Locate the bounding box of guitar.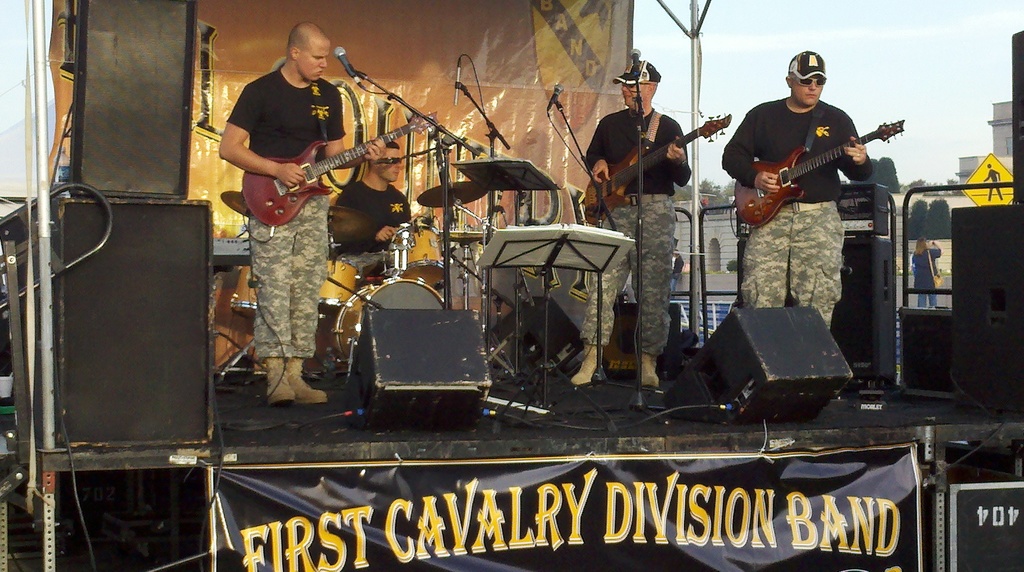
Bounding box: locate(583, 109, 731, 230).
